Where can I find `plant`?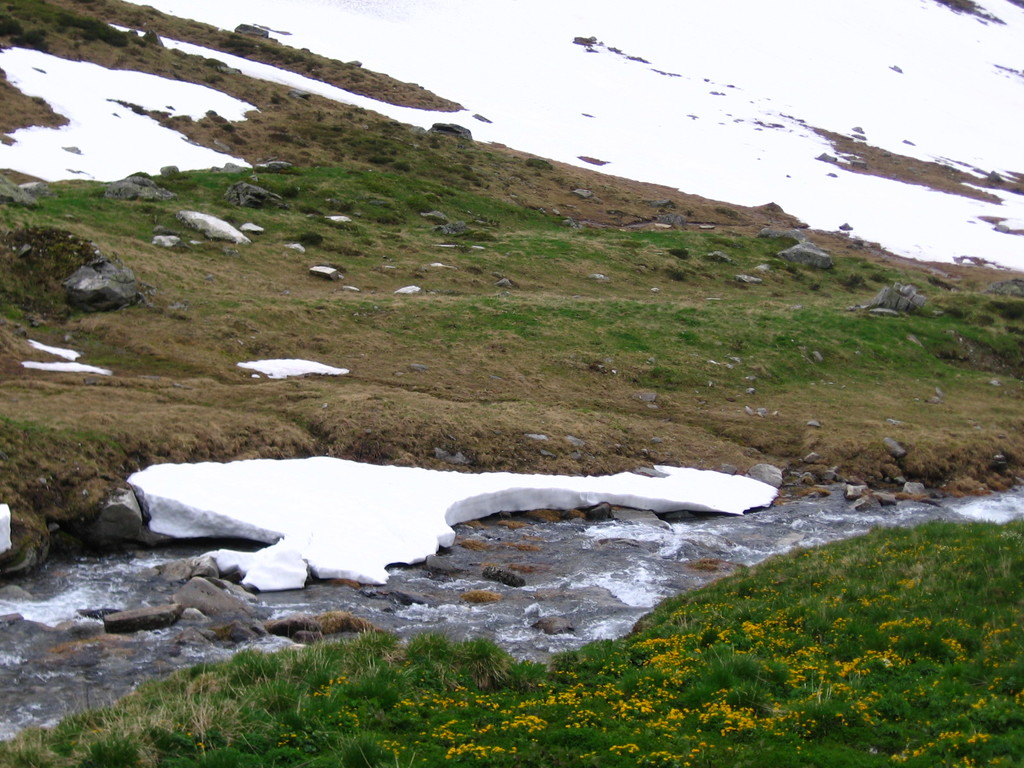
You can find it at [0, 291, 40, 326].
